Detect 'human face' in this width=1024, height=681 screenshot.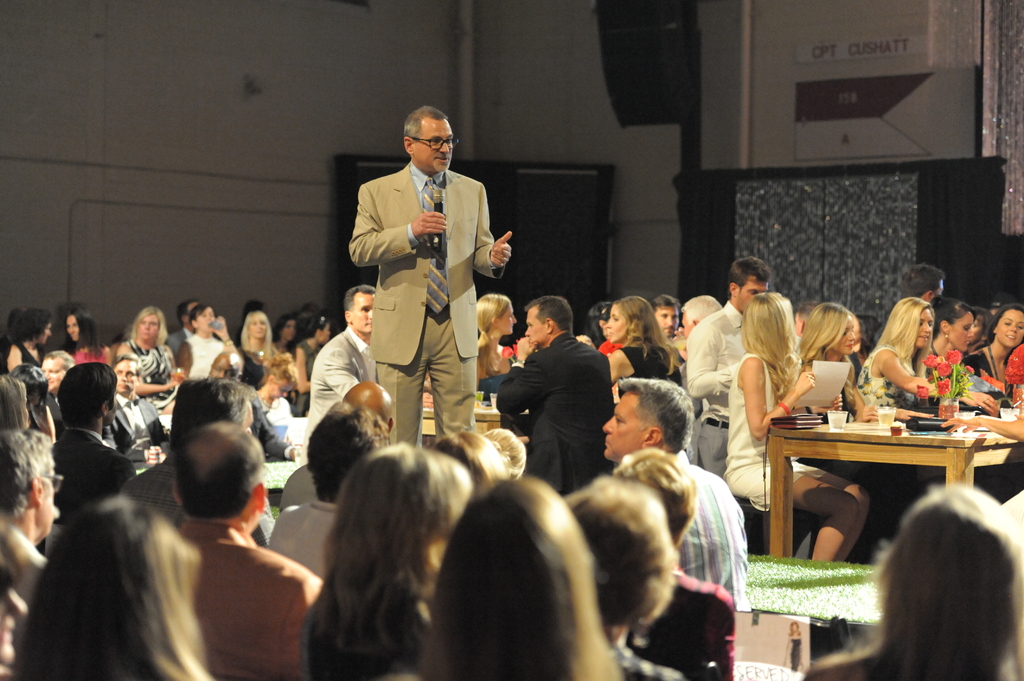
Detection: box(835, 316, 860, 360).
